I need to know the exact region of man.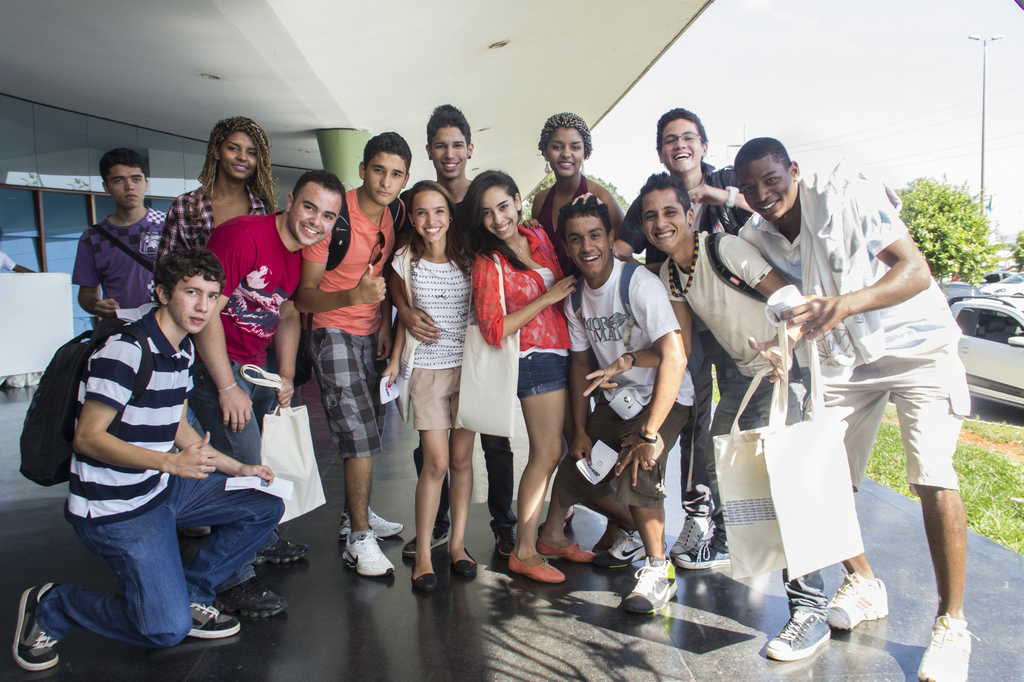
Region: bbox=[617, 104, 760, 564].
